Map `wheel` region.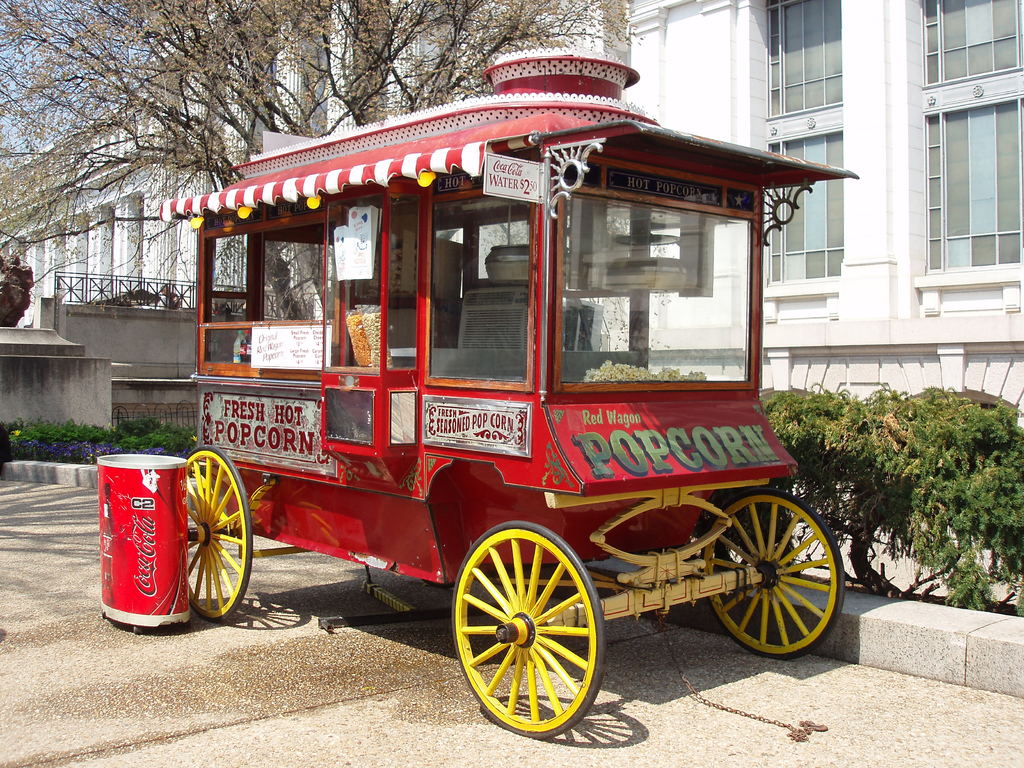
Mapped to (447,536,607,732).
